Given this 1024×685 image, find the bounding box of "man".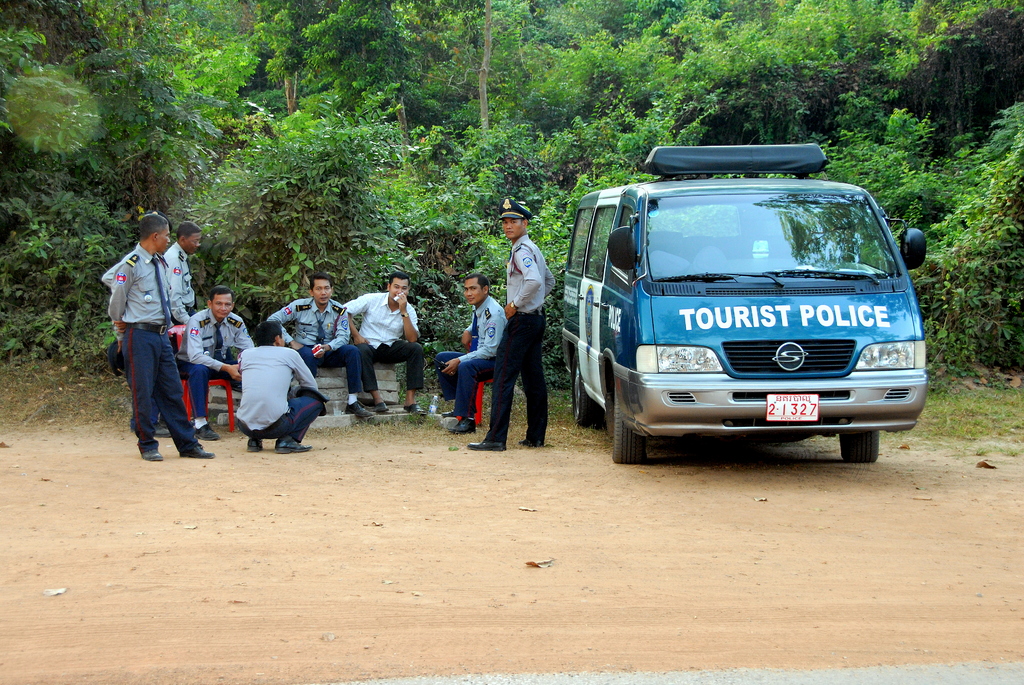
<region>341, 274, 428, 417</region>.
